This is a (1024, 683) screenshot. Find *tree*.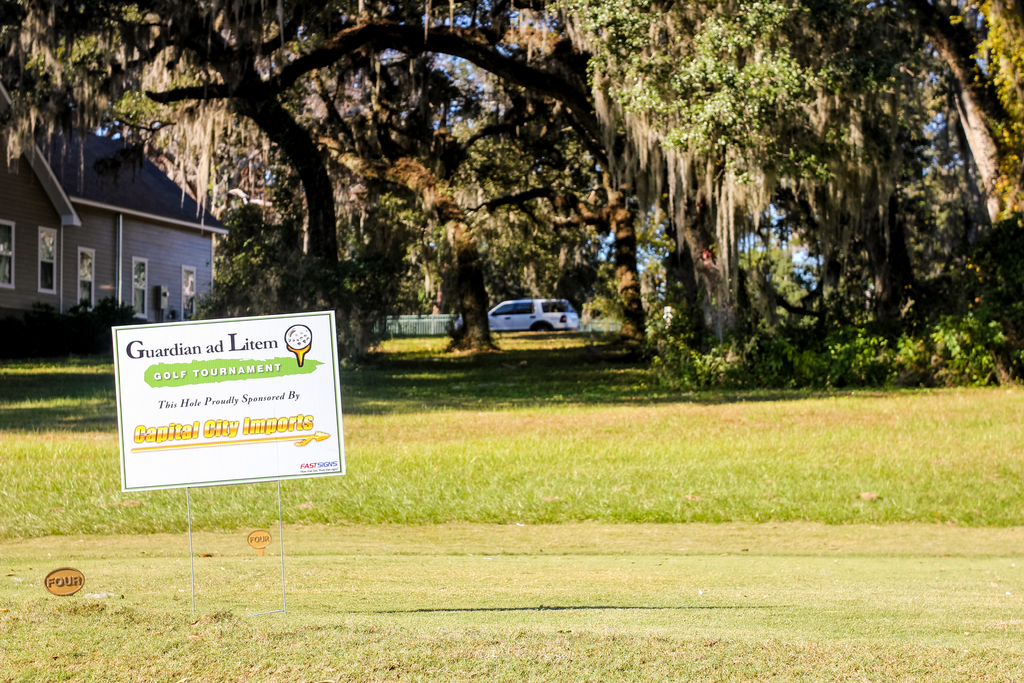
Bounding box: [left=0, top=0, right=575, bottom=395].
